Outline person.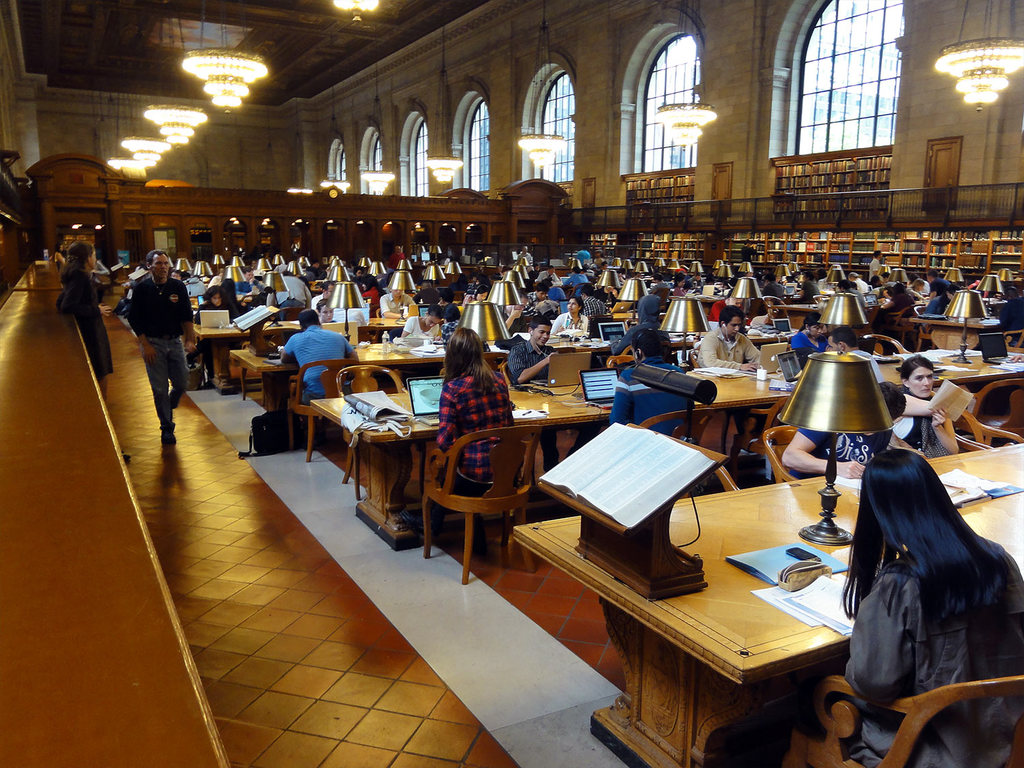
Outline: Rect(196, 282, 240, 381).
